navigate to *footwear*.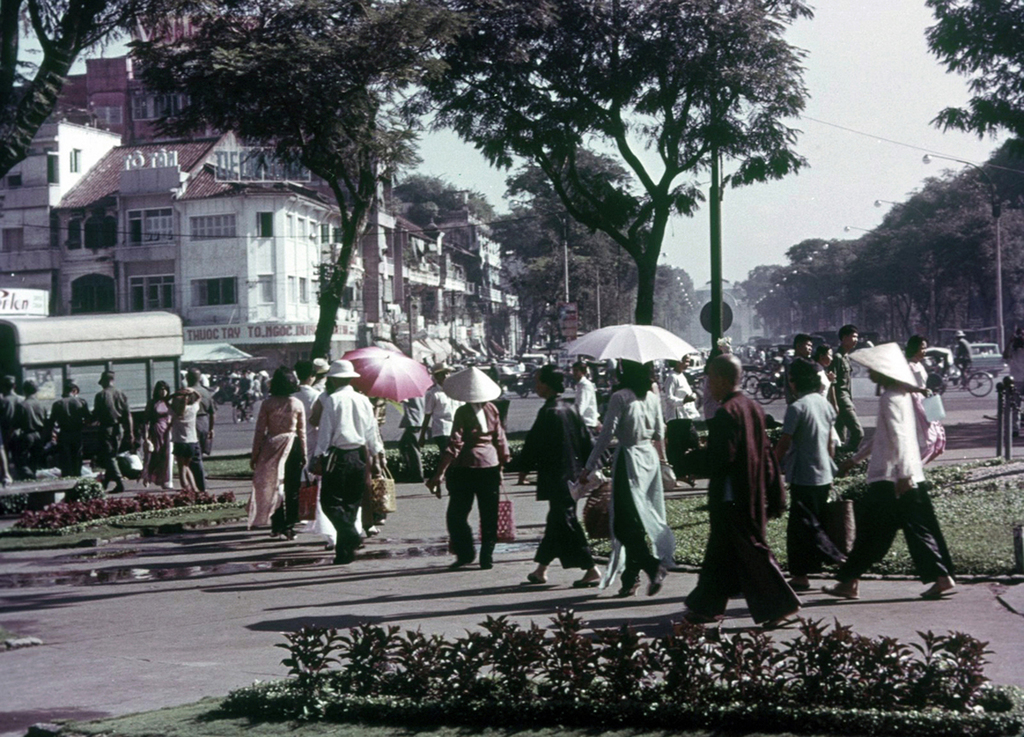
Navigation target: pyautogui.locateOnScreen(822, 582, 859, 602).
